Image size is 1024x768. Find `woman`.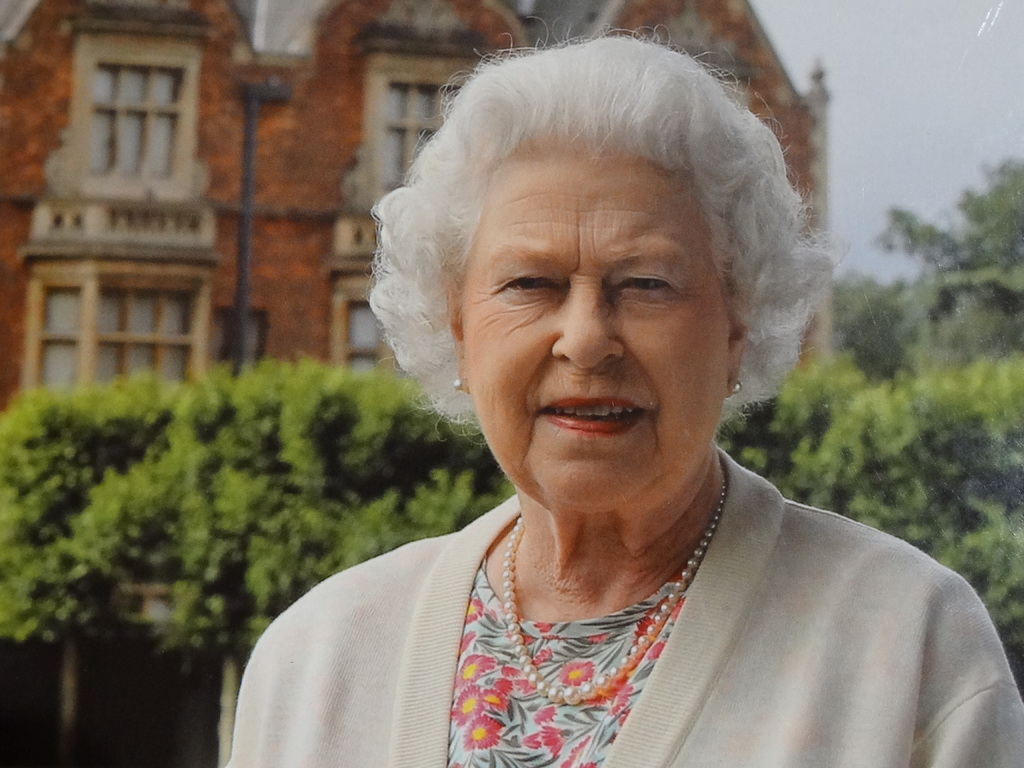
(208,49,980,744).
